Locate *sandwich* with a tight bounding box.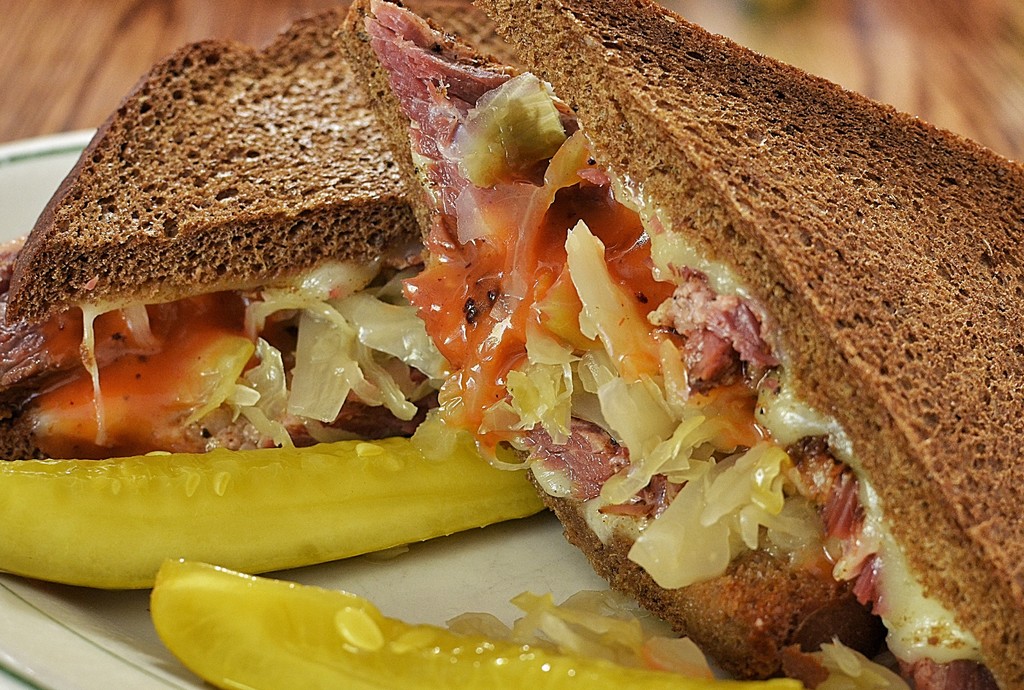
[0, 1, 556, 512].
